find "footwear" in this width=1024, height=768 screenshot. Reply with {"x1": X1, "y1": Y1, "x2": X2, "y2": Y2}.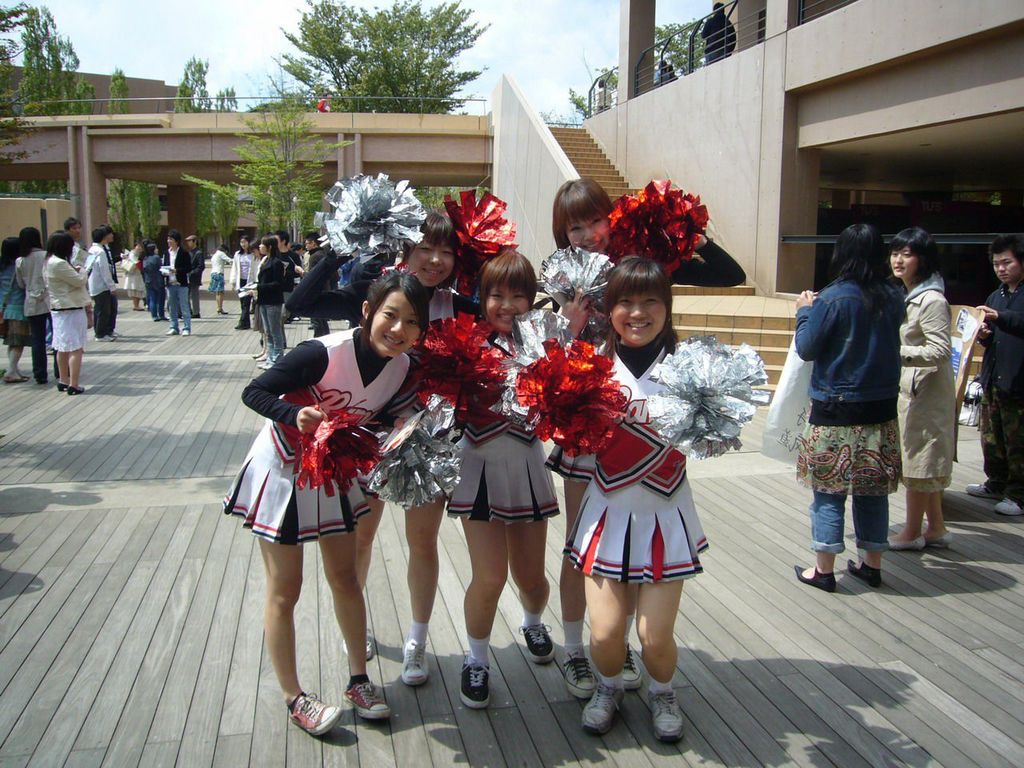
{"x1": 925, "y1": 526, "x2": 957, "y2": 546}.
